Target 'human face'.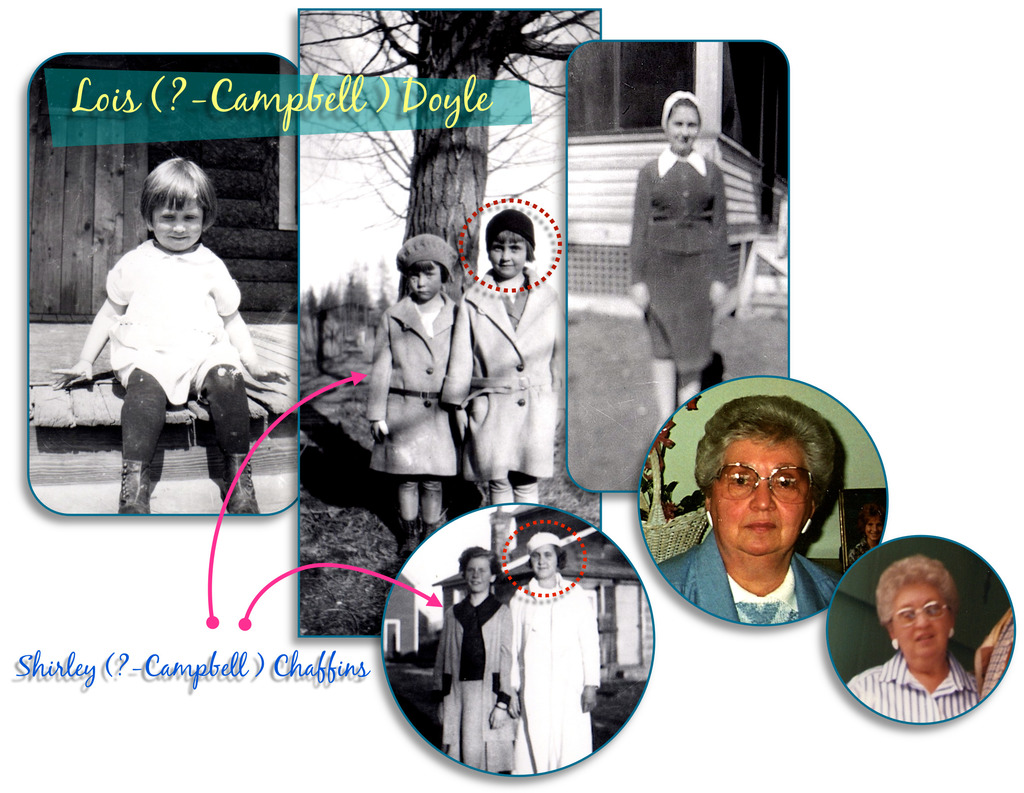
Target region: 714/431/806/560.
